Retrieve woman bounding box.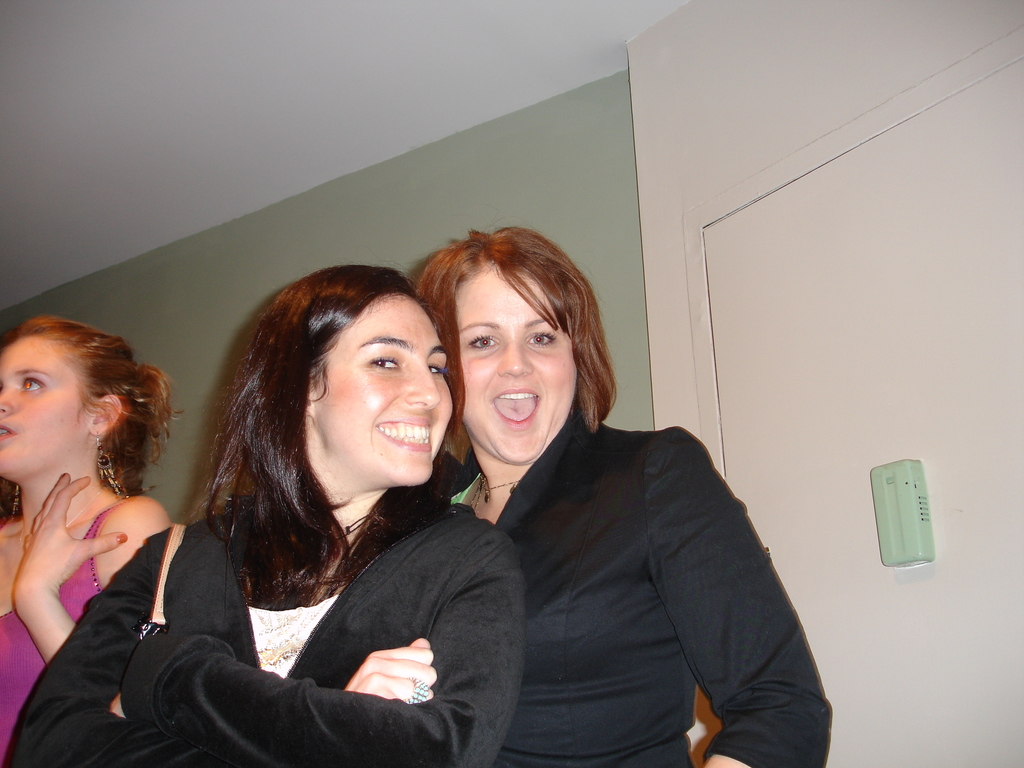
Bounding box: x1=136, y1=257, x2=513, y2=767.
